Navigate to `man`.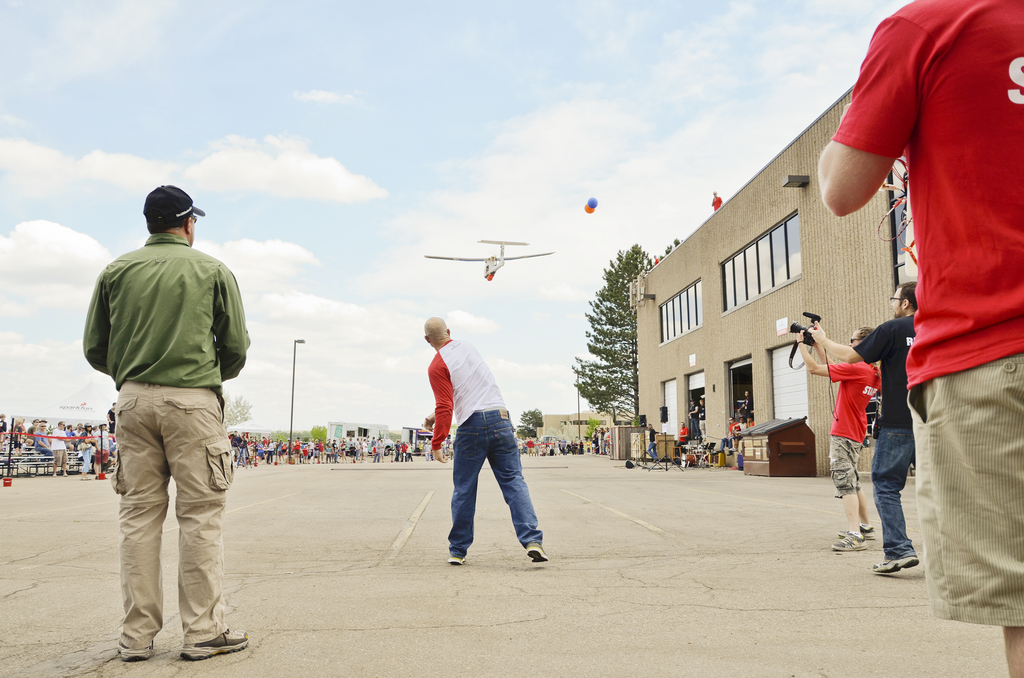
Navigation target: [left=716, top=417, right=739, bottom=455].
